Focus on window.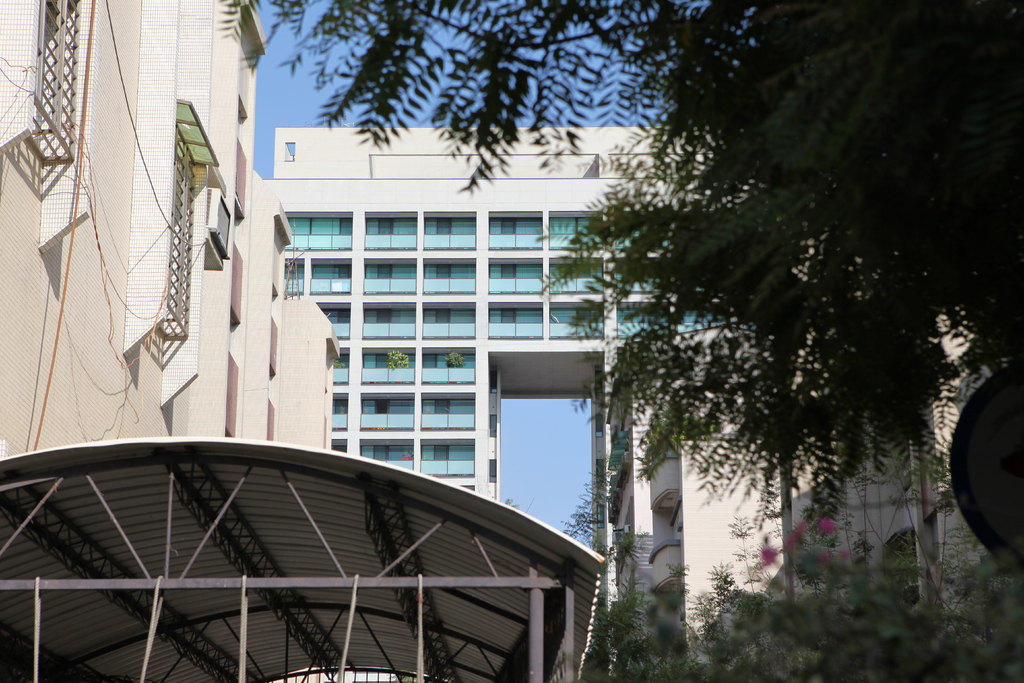
Focused at select_region(329, 437, 348, 453).
